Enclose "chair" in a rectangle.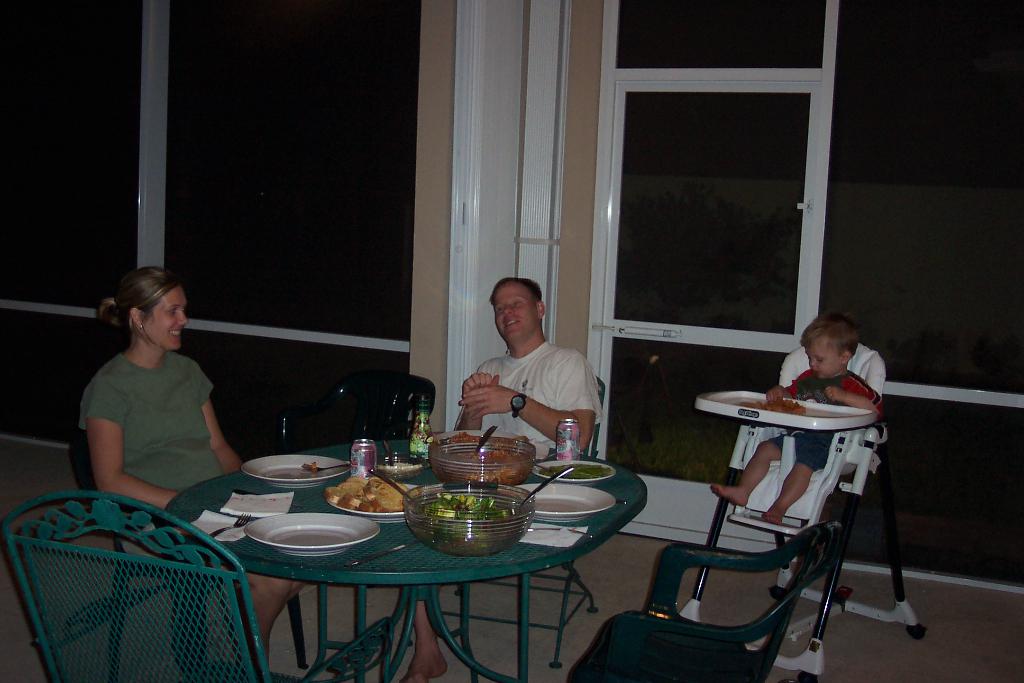
[x1=68, y1=421, x2=308, y2=682].
